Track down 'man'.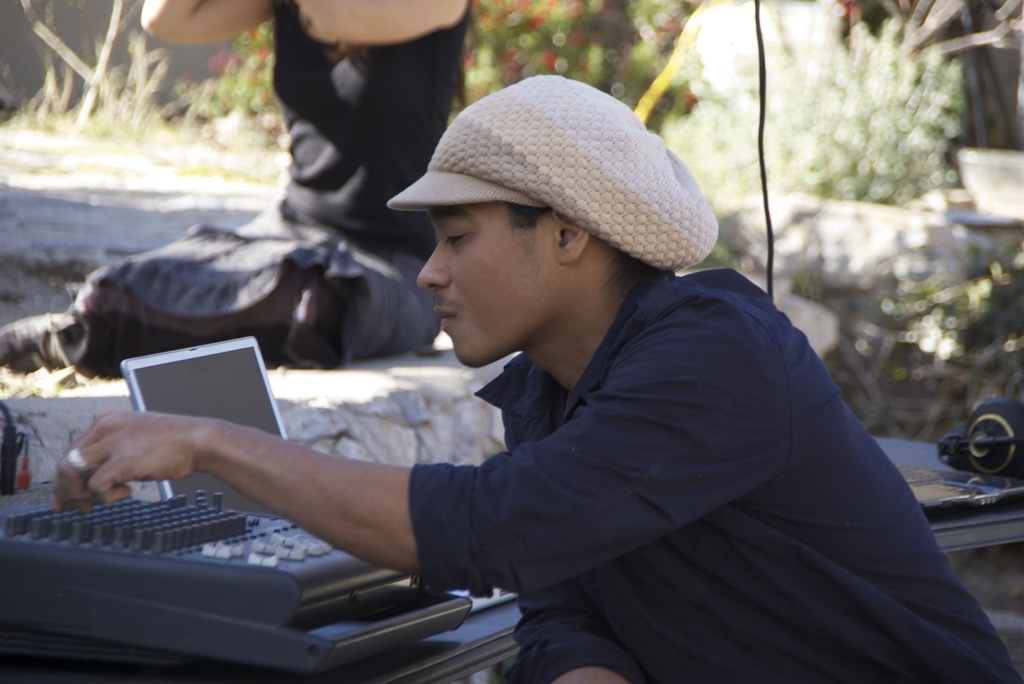
Tracked to pyautogui.locateOnScreen(52, 72, 1021, 683).
